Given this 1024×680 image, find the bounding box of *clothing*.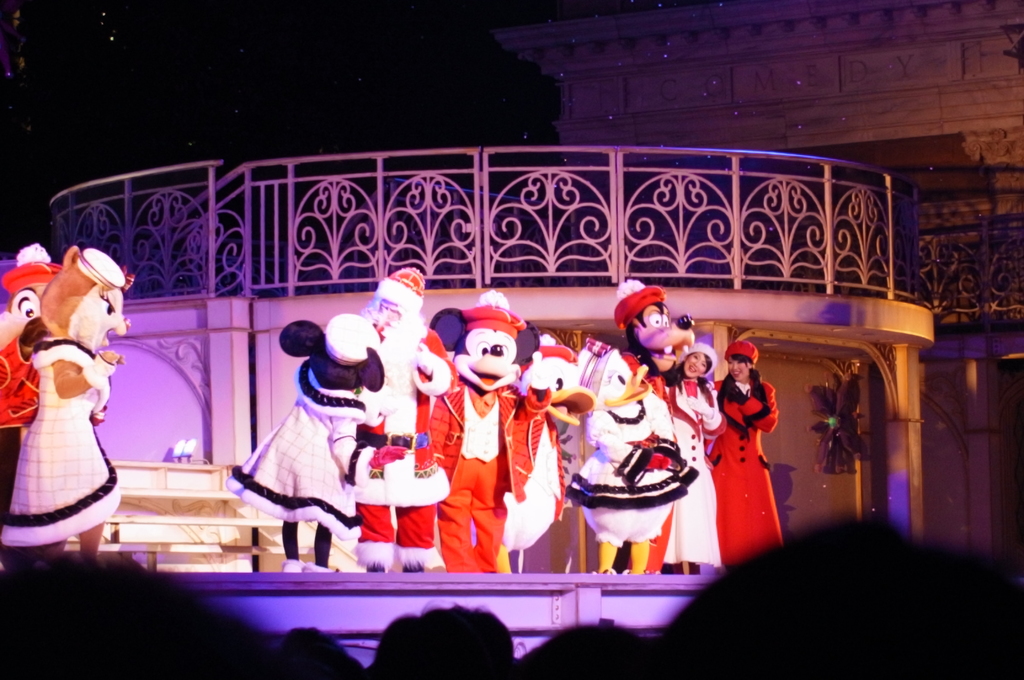
select_region(566, 398, 700, 542).
